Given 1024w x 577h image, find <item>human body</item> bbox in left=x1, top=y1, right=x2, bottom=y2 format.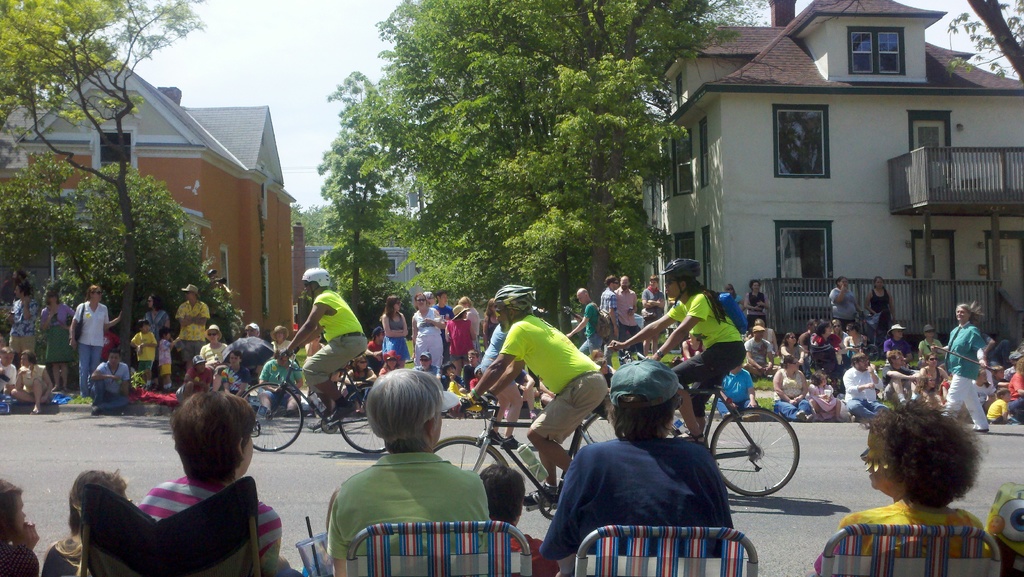
left=971, top=366, right=996, bottom=409.
